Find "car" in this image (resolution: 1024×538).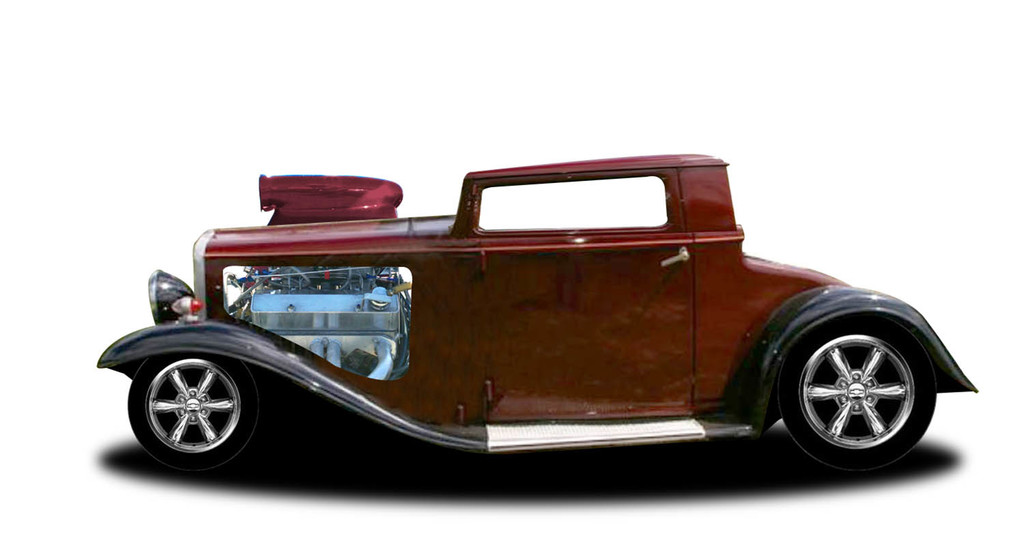
crop(94, 149, 982, 476).
